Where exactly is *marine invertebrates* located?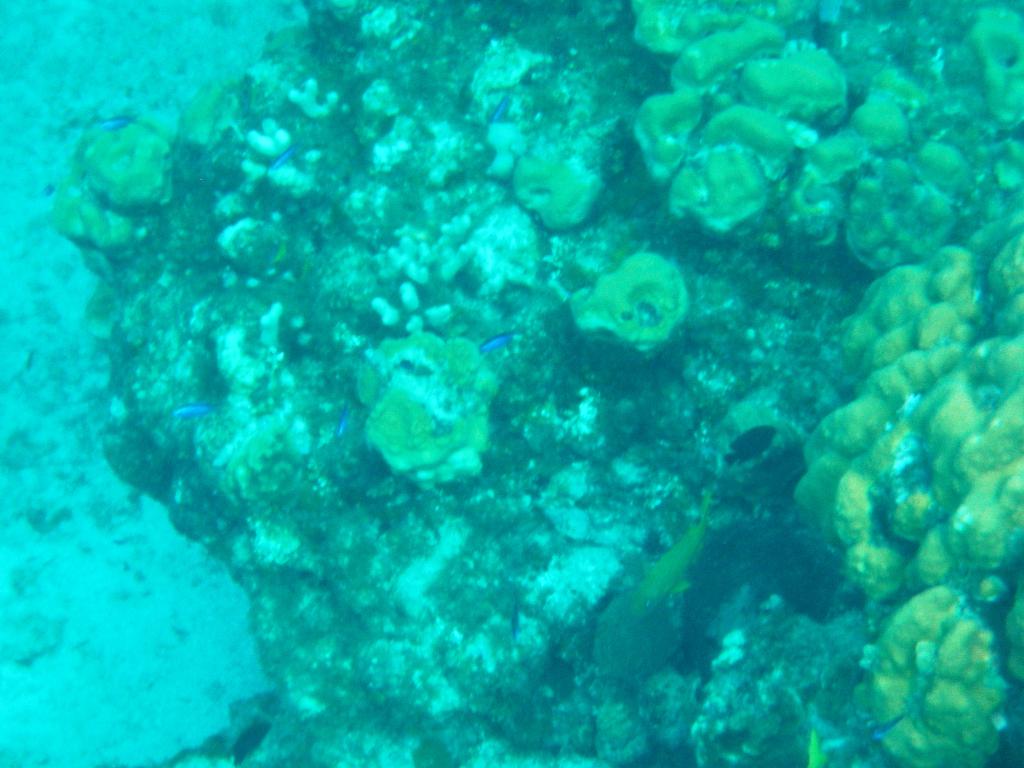
Its bounding box is (x1=366, y1=319, x2=520, y2=488).
